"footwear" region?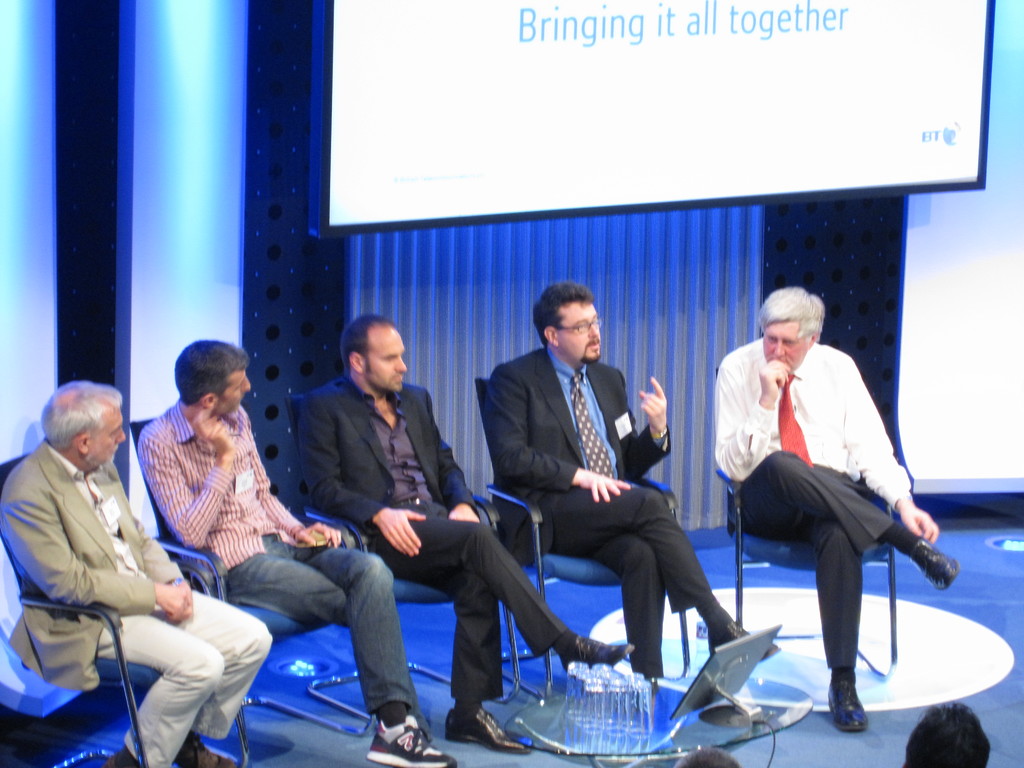
crop(907, 539, 963, 593)
